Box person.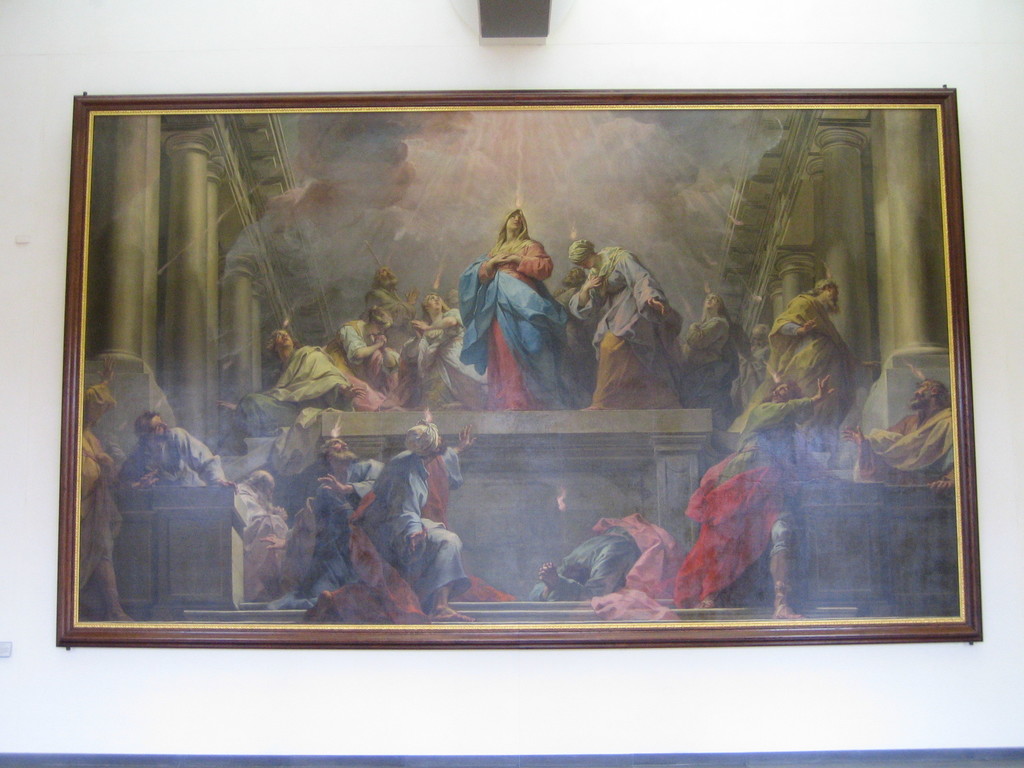
bbox=(843, 365, 961, 499).
